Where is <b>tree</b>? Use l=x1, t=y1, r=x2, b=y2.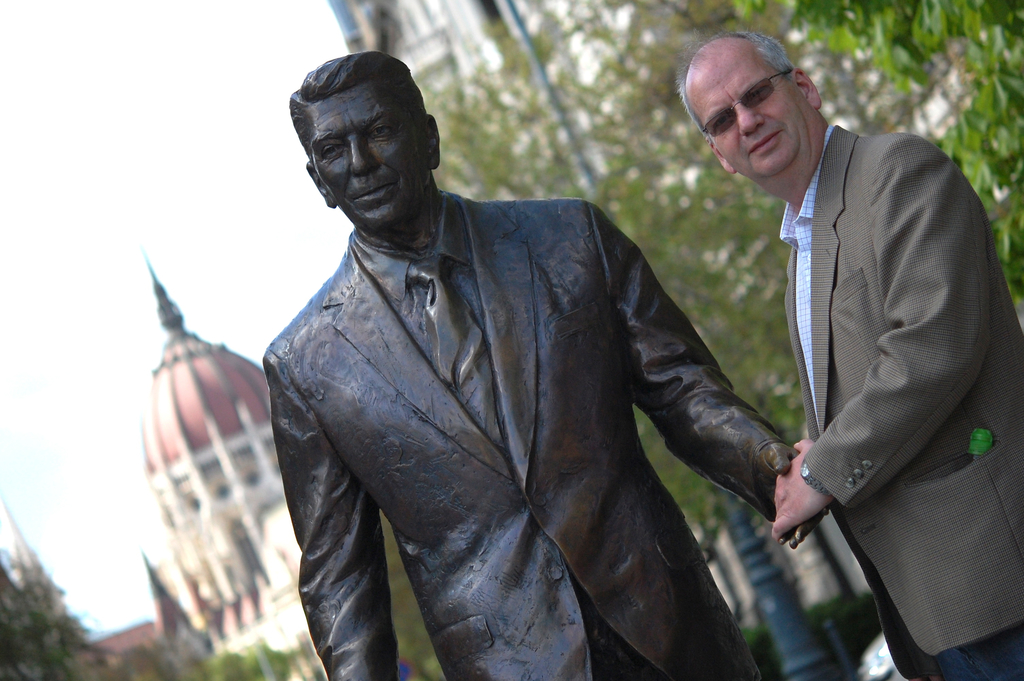
l=204, t=641, r=296, b=680.
